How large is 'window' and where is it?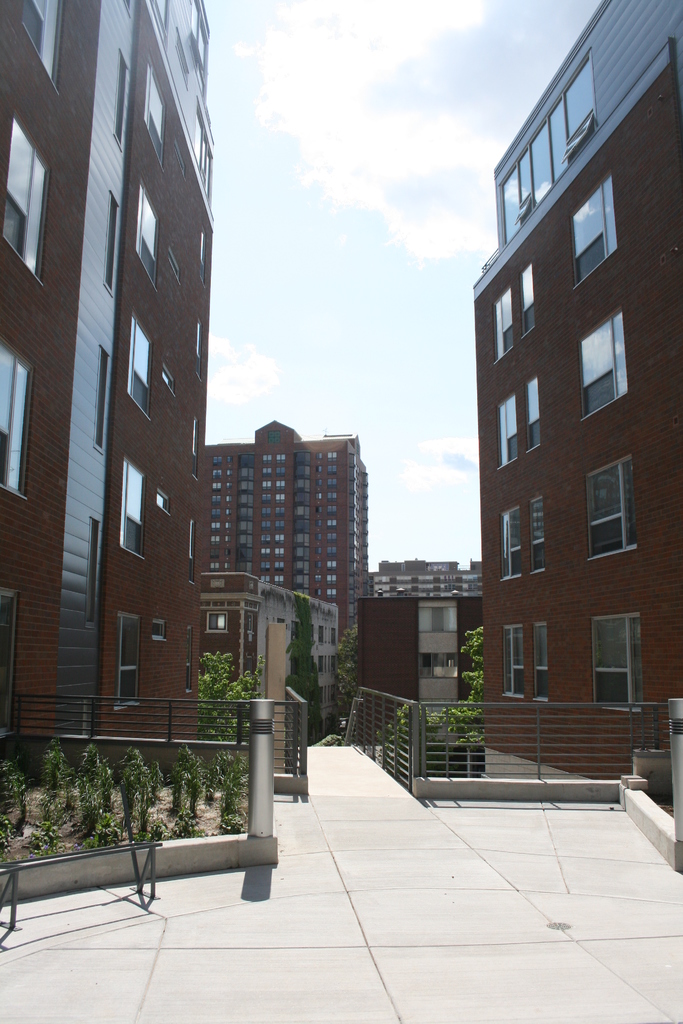
Bounding box: locate(292, 515, 308, 533).
